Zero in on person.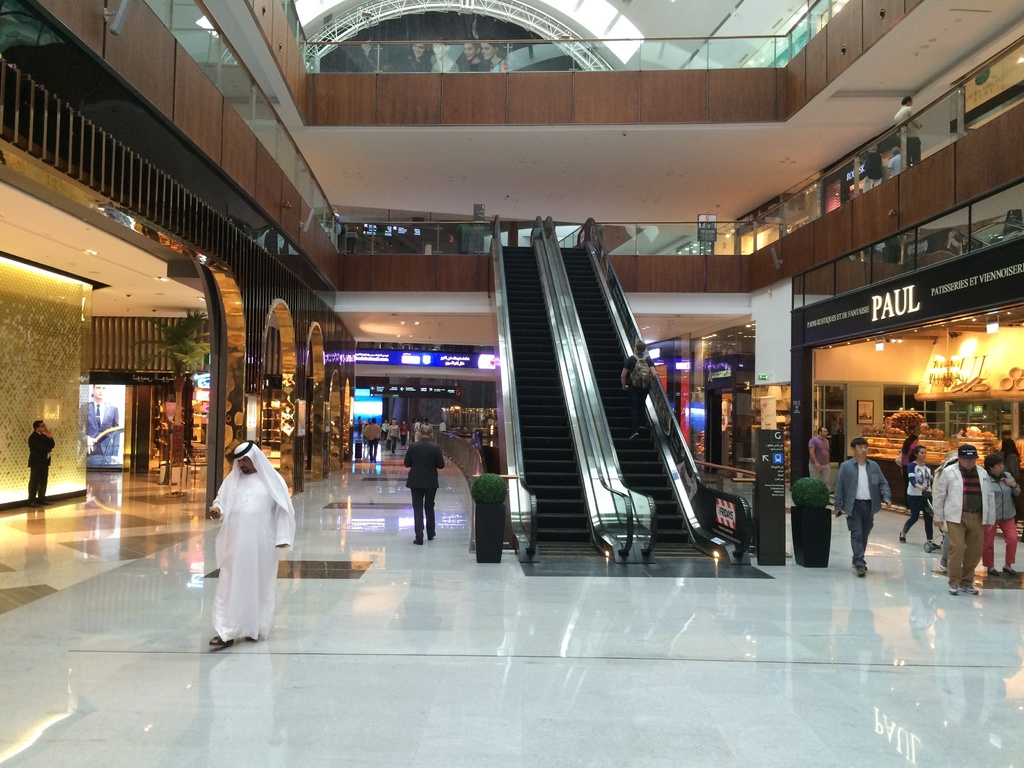
Zeroed in: box(983, 453, 1020, 580).
